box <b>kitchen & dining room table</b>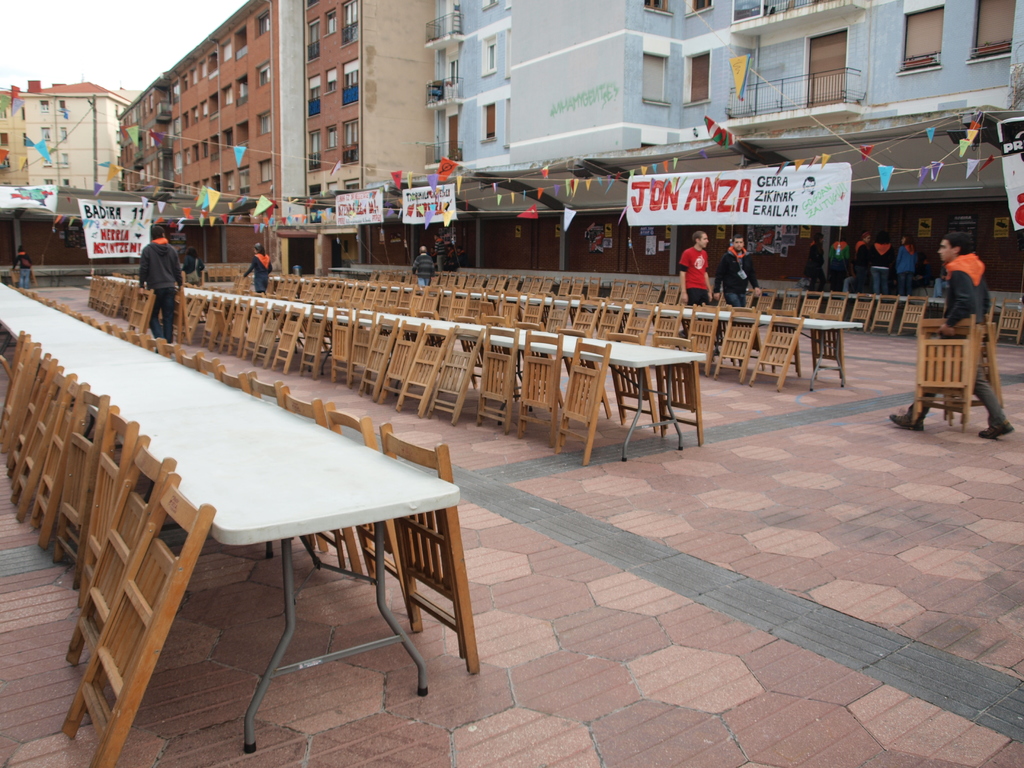
rect(184, 446, 459, 751)
